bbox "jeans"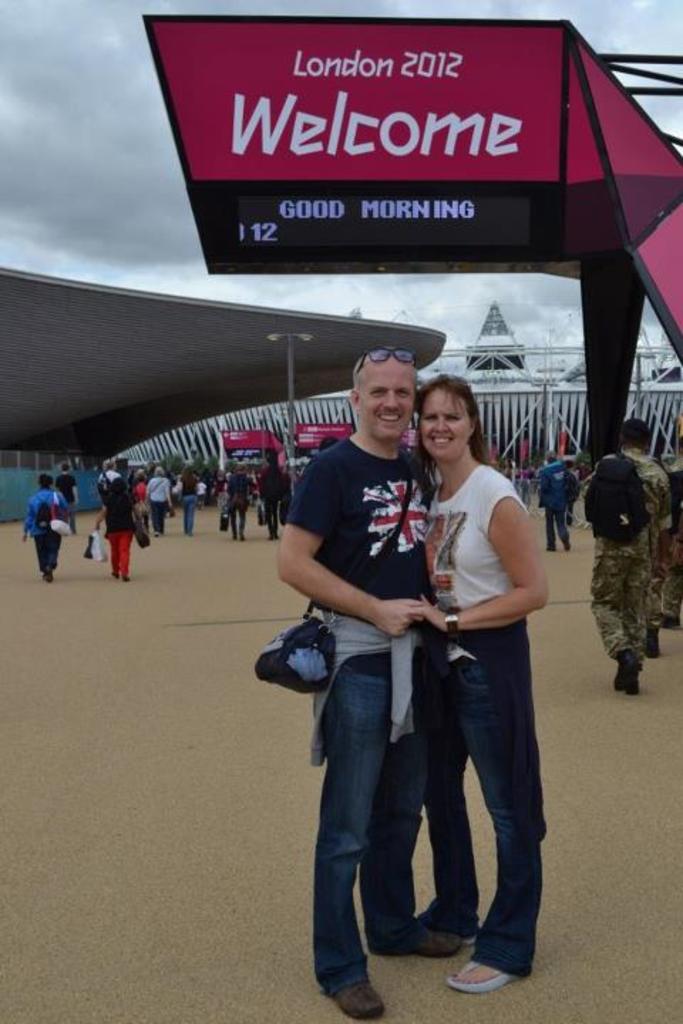
rect(184, 495, 195, 533)
